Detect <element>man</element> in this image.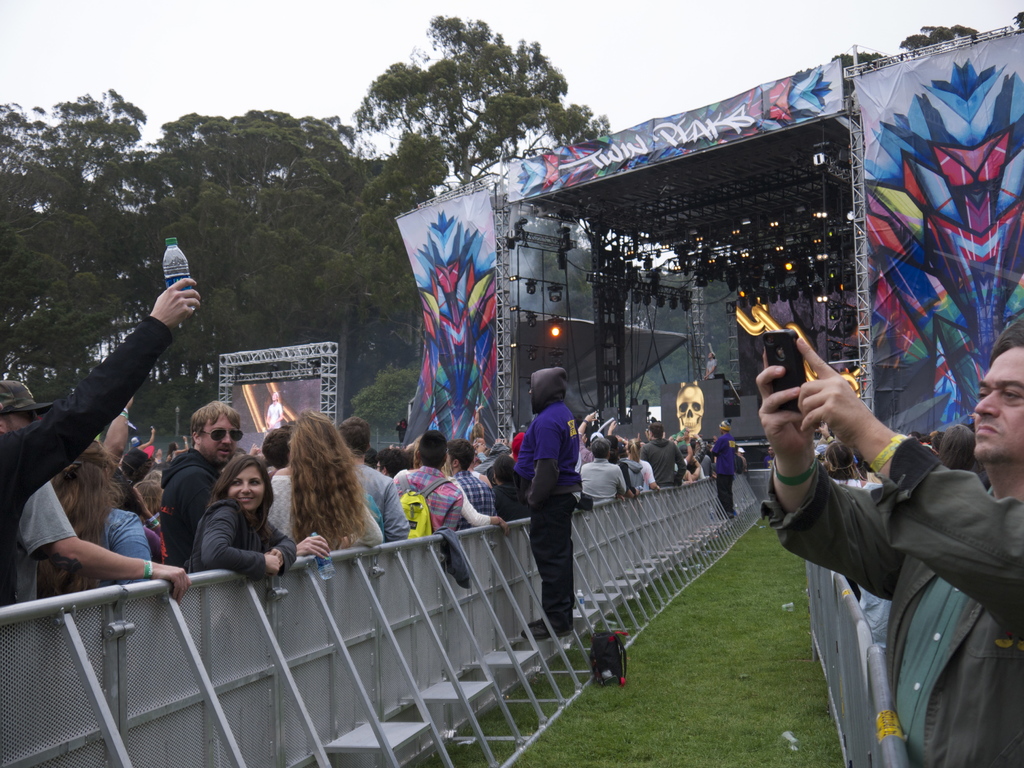
Detection: [x1=161, y1=399, x2=329, y2=559].
